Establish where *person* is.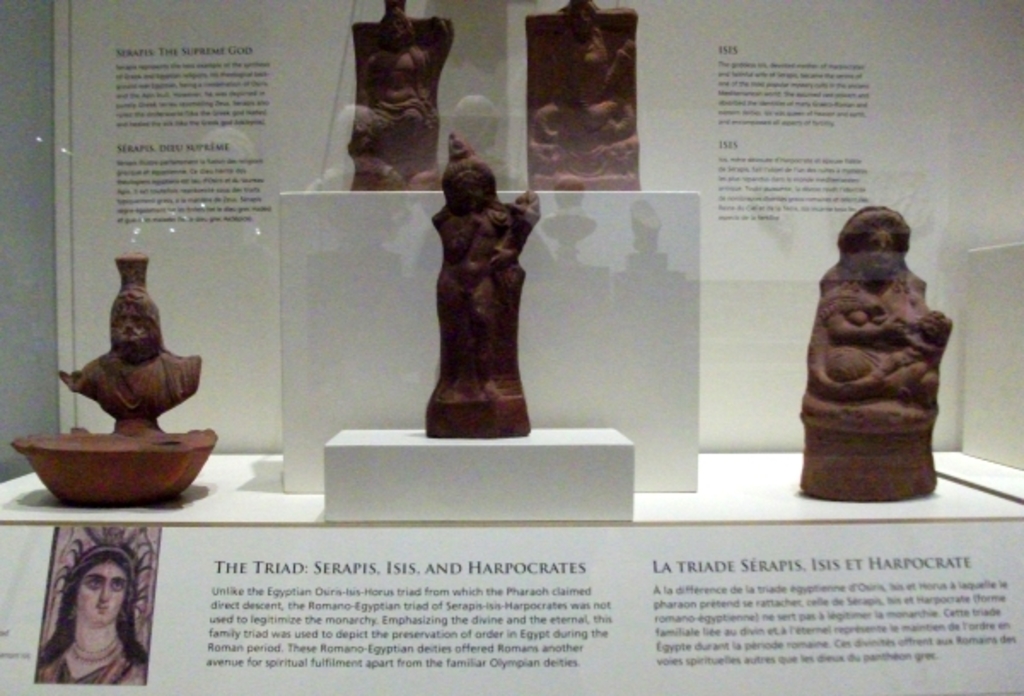
Established at <bbox>67, 293, 198, 425</bbox>.
